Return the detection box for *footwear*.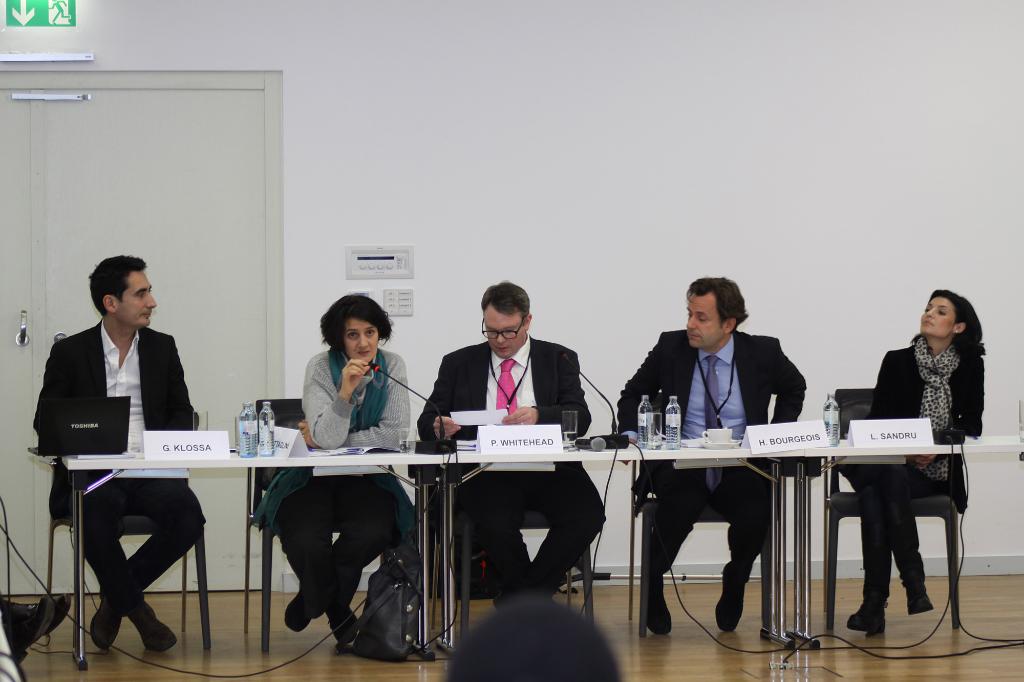
Rect(88, 602, 124, 649).
